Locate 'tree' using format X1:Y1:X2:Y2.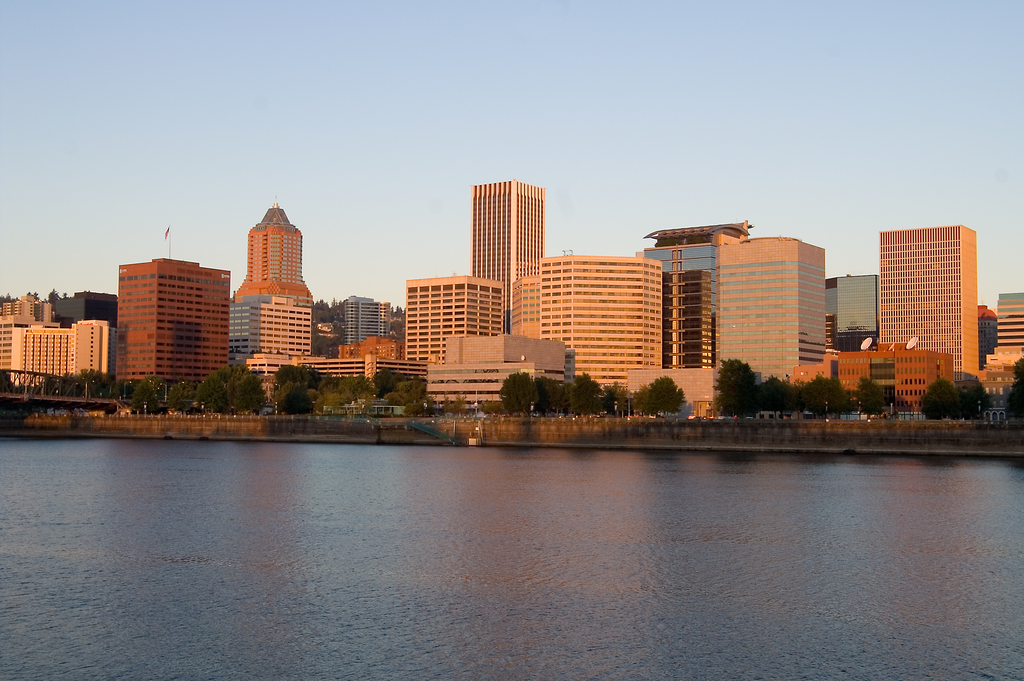
852:370:883:416.
